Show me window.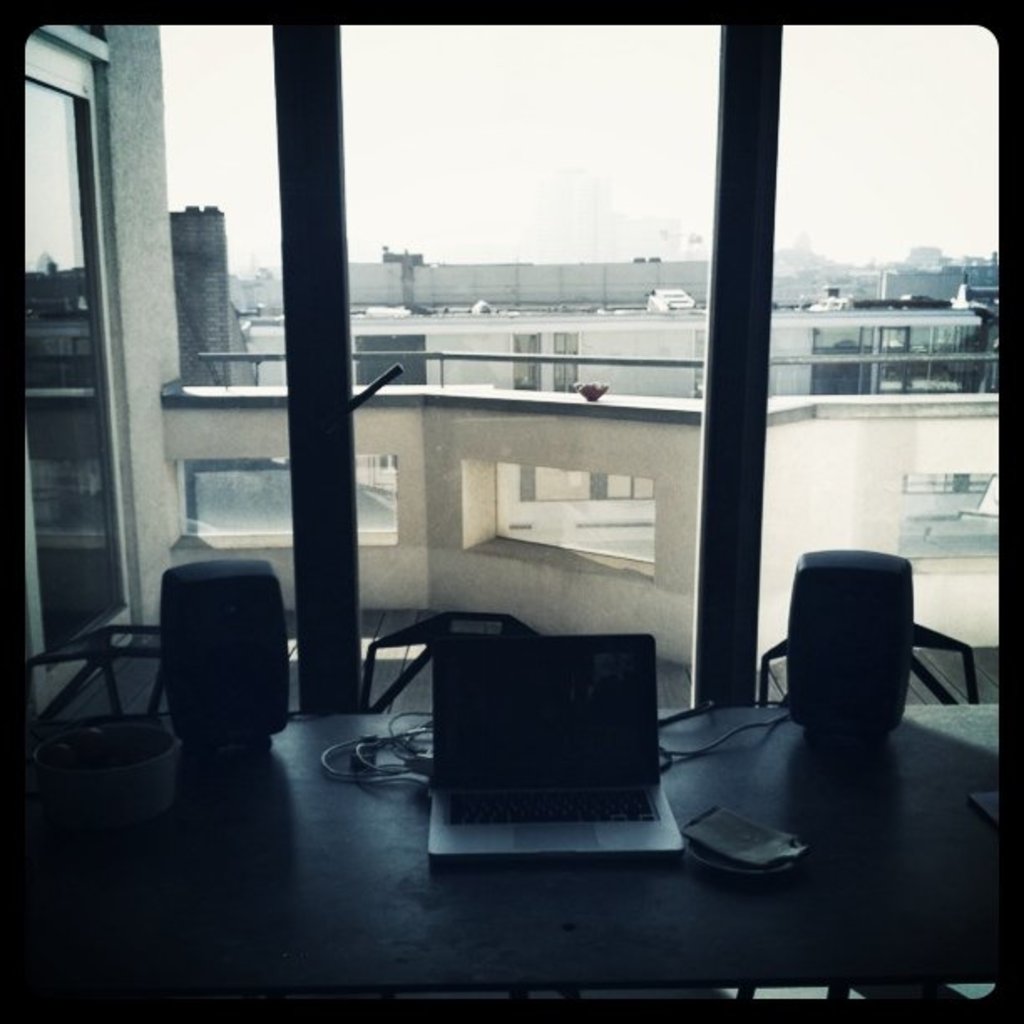
window is here: [left=159, top=443, right=400, bottom=540].
